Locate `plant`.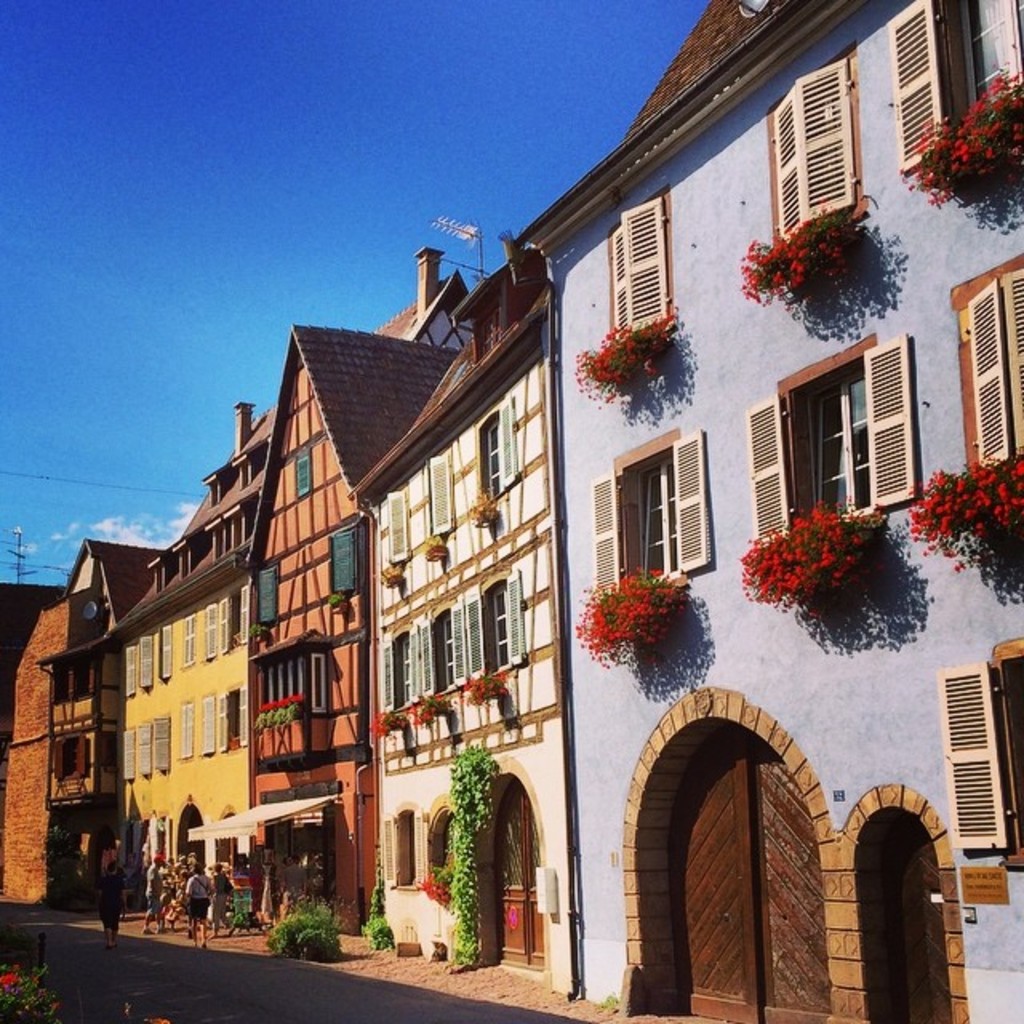
Bounding box: region(264, 910, 346, 962).
